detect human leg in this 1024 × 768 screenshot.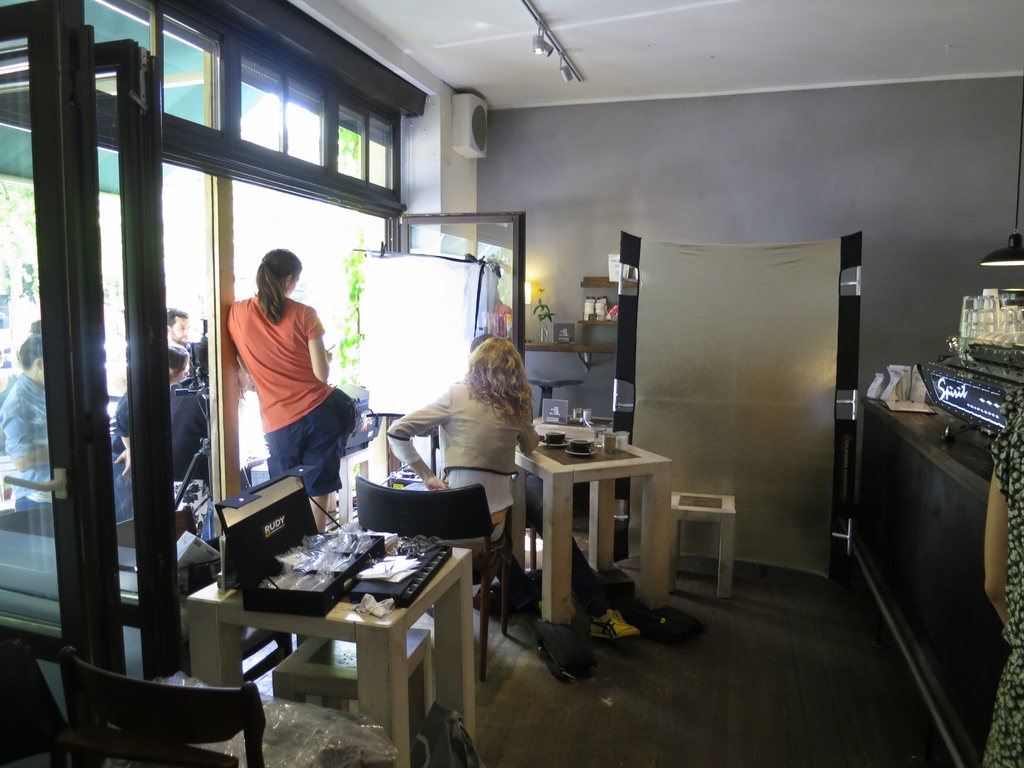
Detection: l=257, t=402, r=305, b=479.
